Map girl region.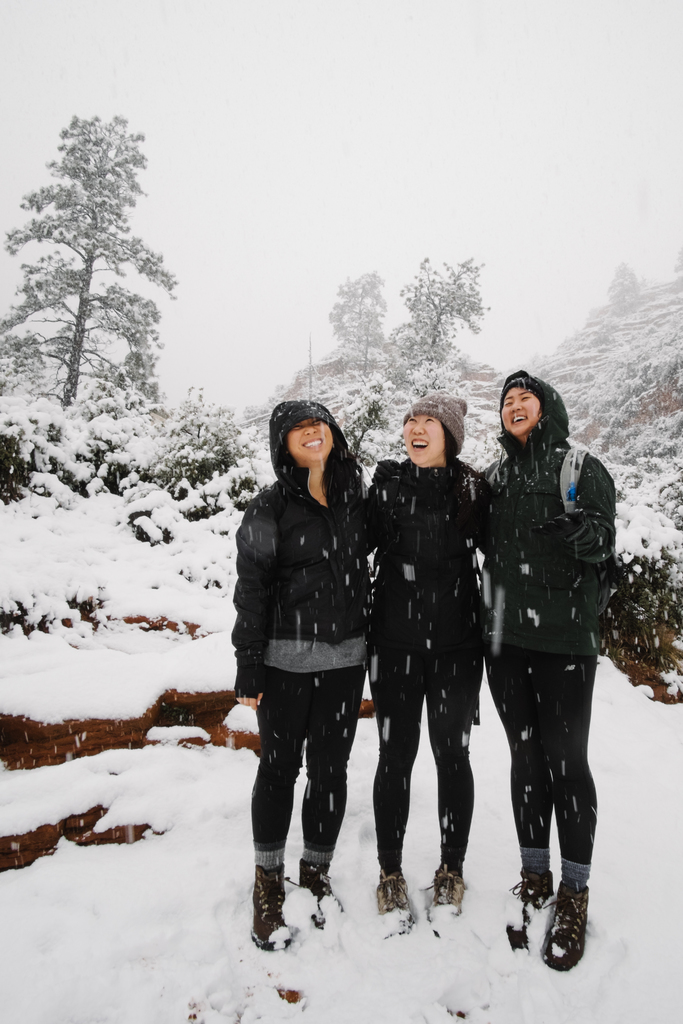
Mapped to {"x1": 362, "y1": 392, "x2": 488, "y2": 938}.
